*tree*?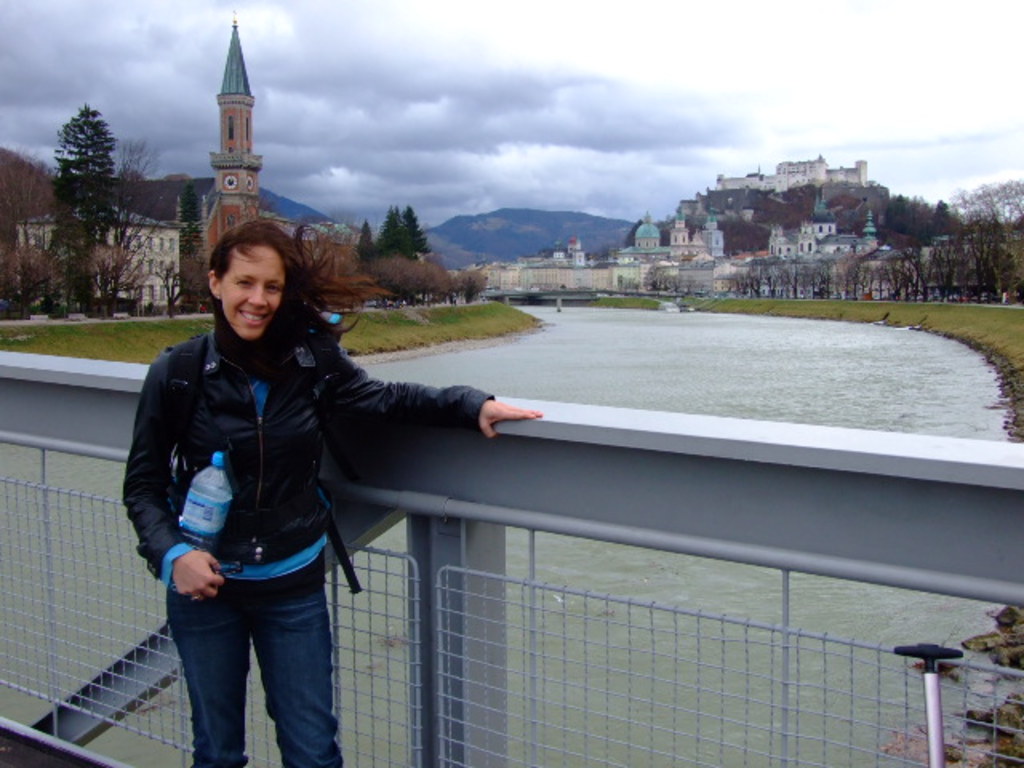
bbox=[173, 166, 208, 310]
